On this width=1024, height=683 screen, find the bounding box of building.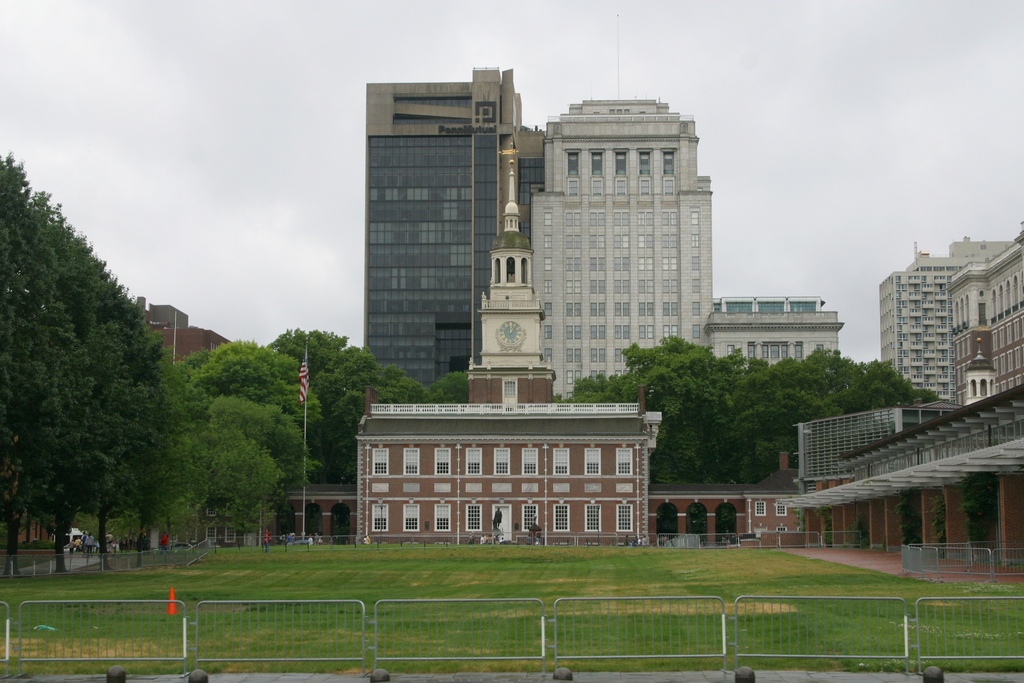
Bounding box: (356, 135, 662, 545).
